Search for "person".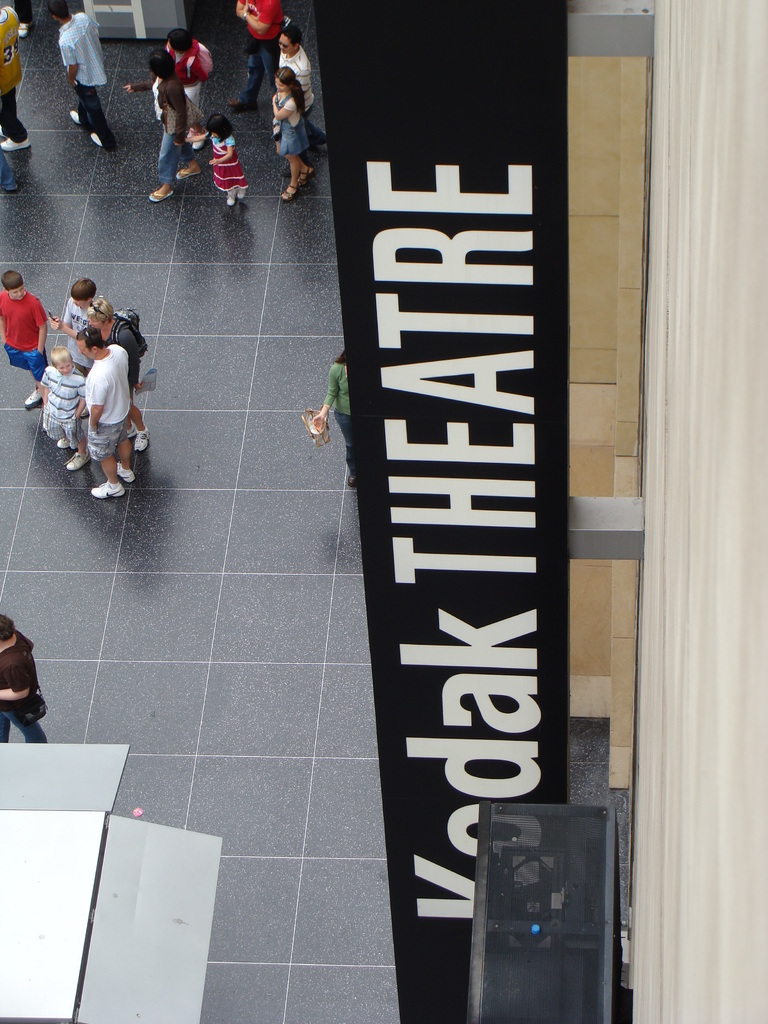
Found at <box>0,153,21,193</box>.
